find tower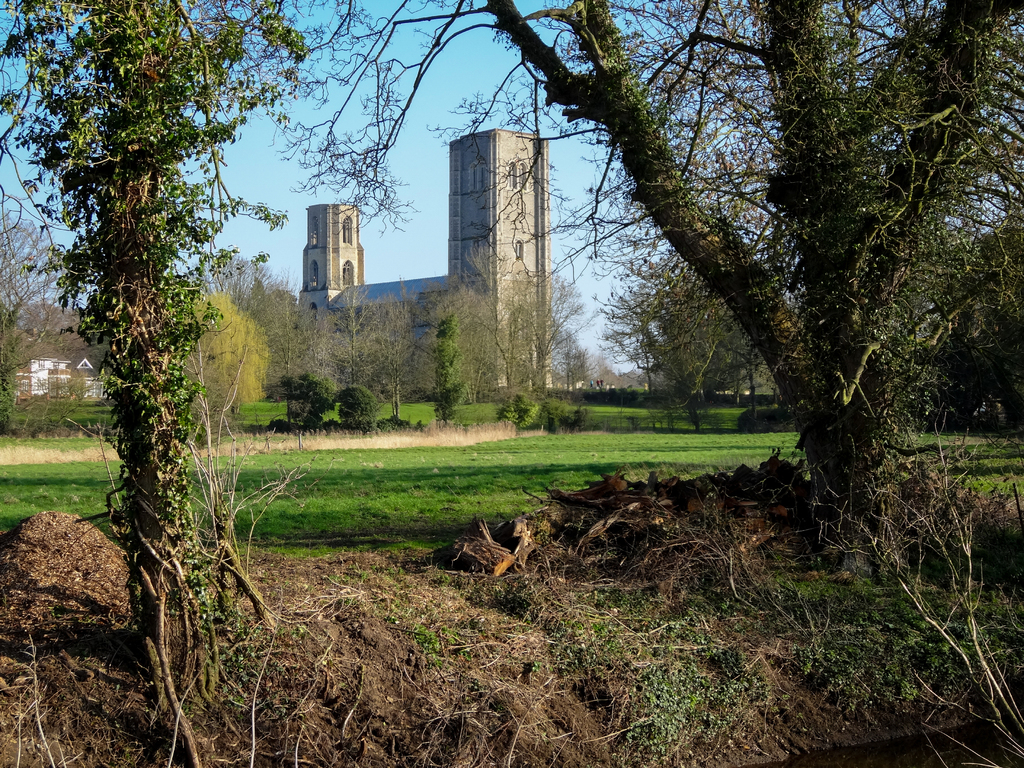
l=298, t=129, r=552, b=406
